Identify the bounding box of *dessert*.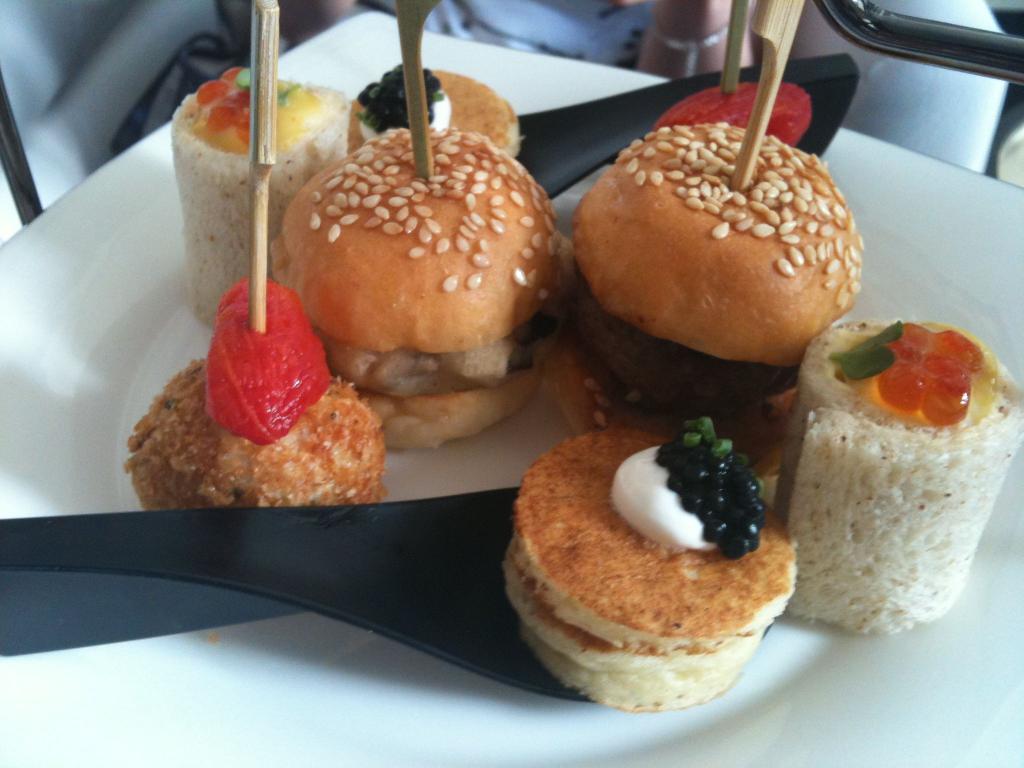
rect(495, 405, 810, 739).
